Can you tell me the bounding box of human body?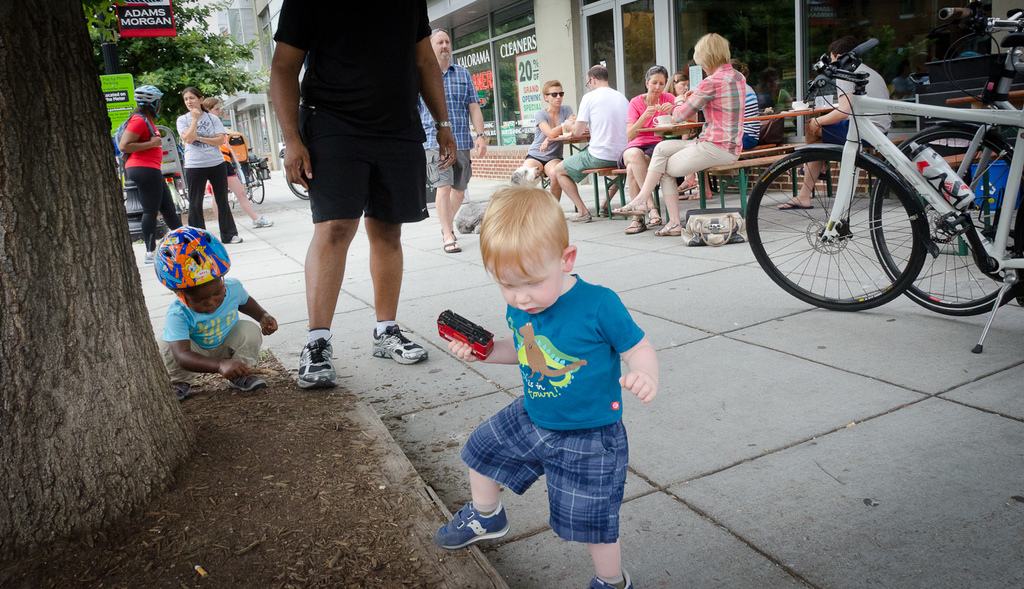
(x1=162, y1=277, x2=279, y2=402).
